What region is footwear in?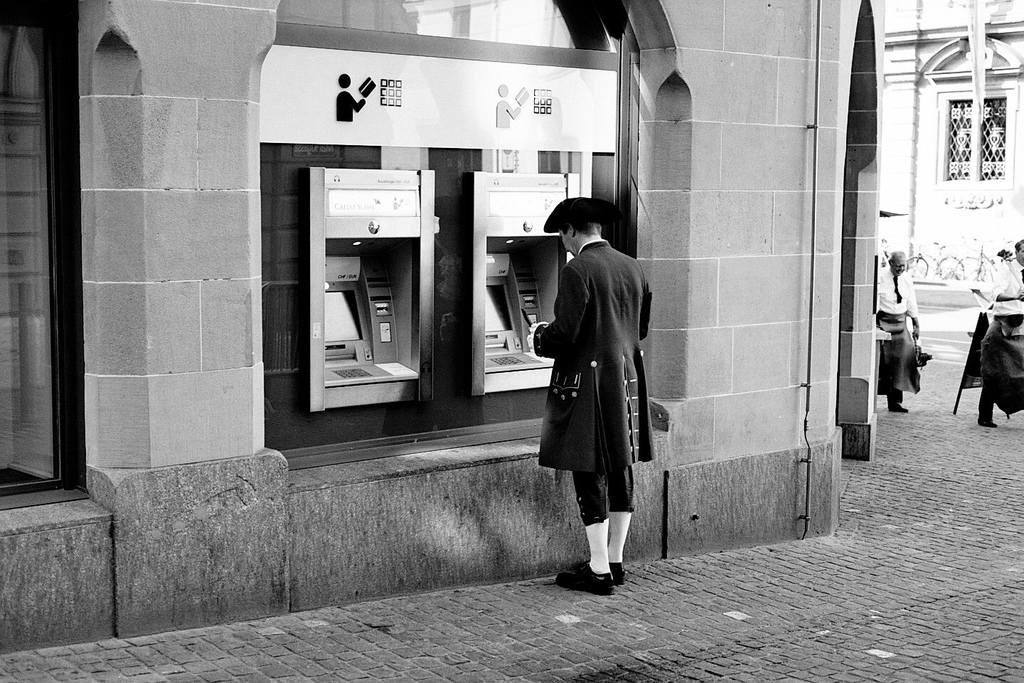
(885,403,909,413).
